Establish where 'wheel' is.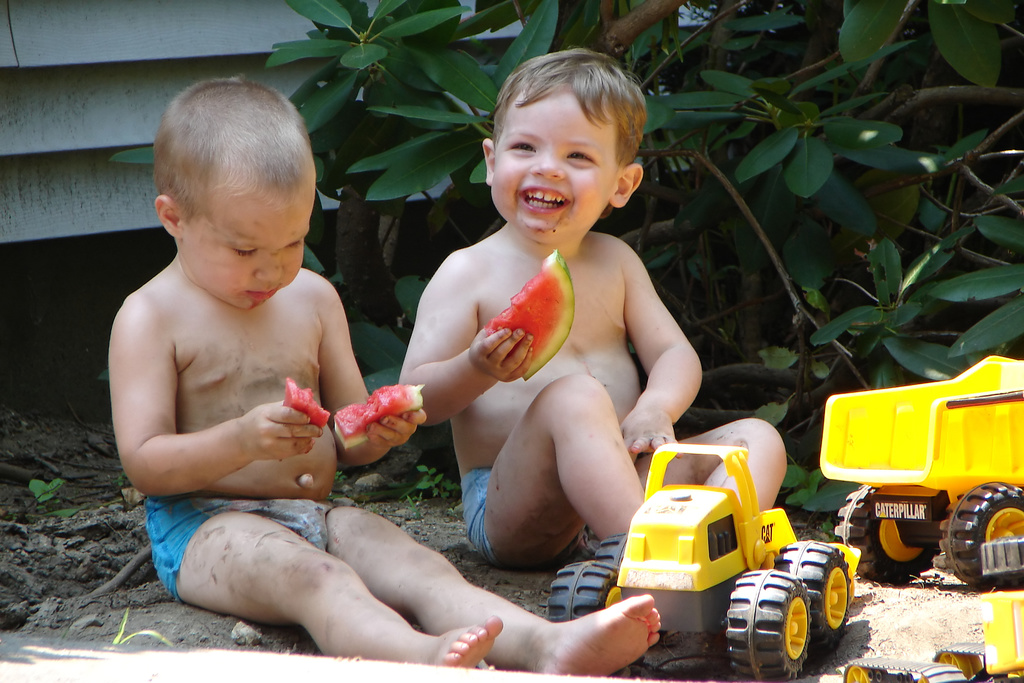
Established at crop(963, 652, 984, 673).
